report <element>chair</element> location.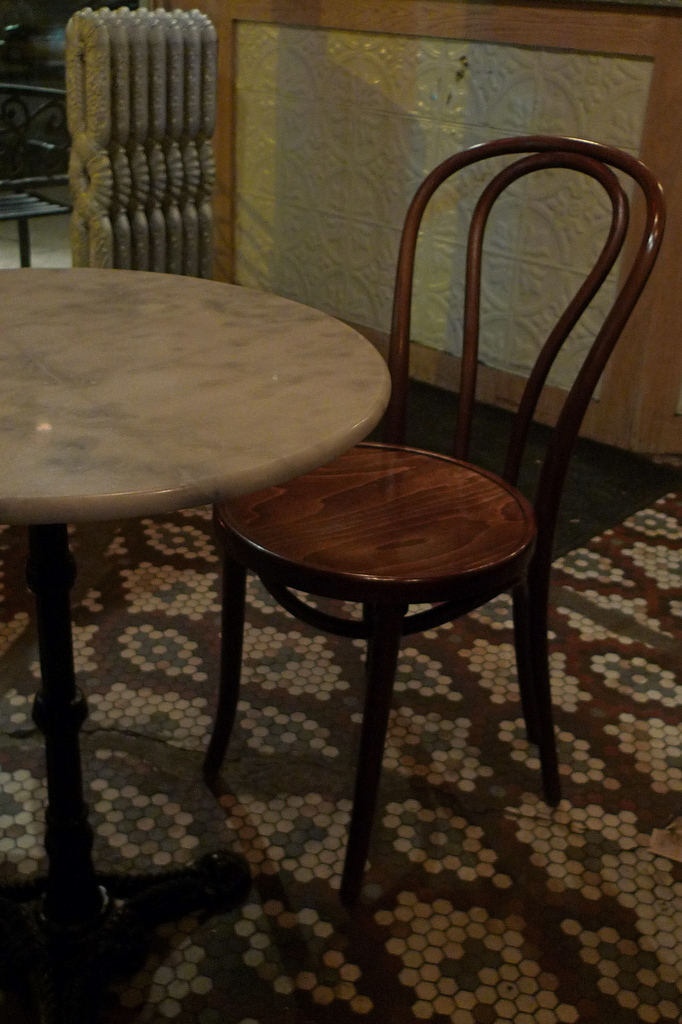
Report: region(196, 138, 664, 904).
